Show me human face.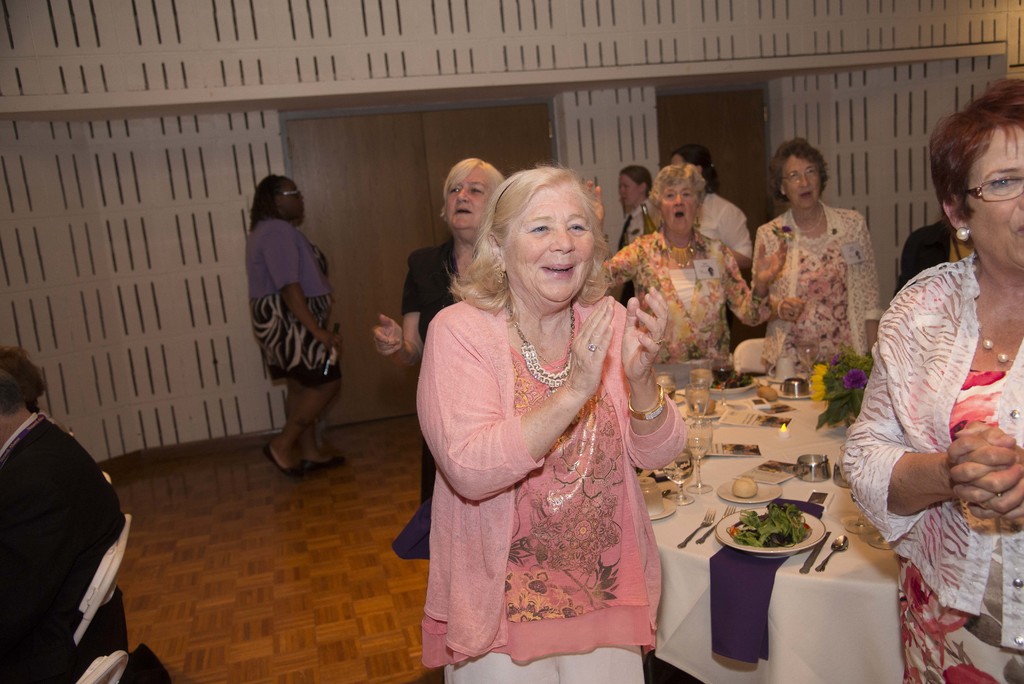
human face is here: 785 154 821 208.
